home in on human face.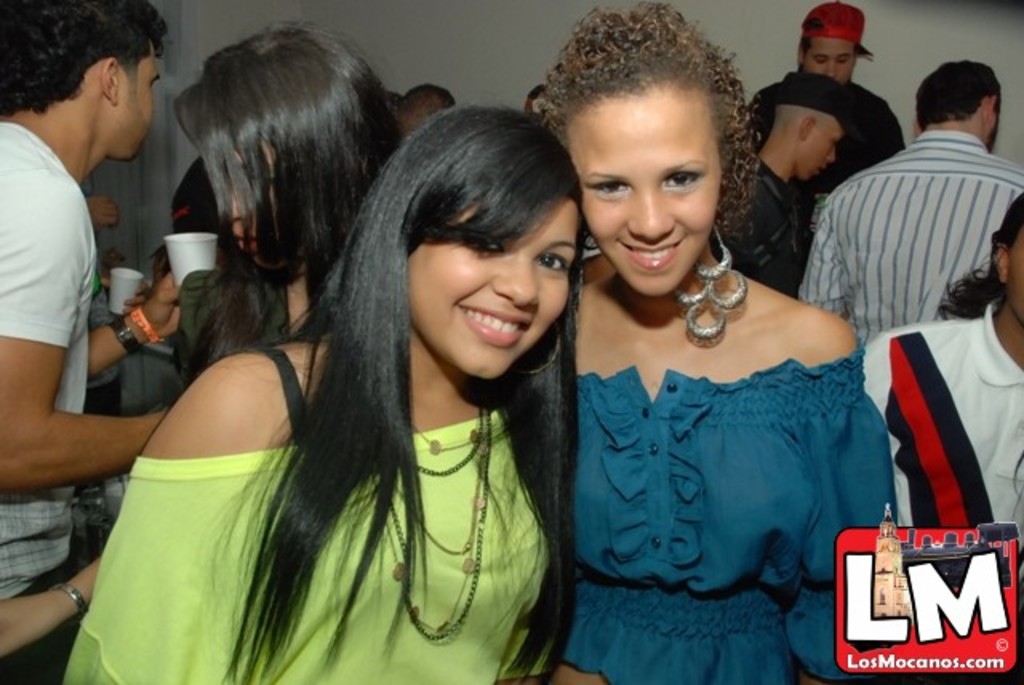
Homed in at <bbox>805, 40, 853, 83</bbox>.
